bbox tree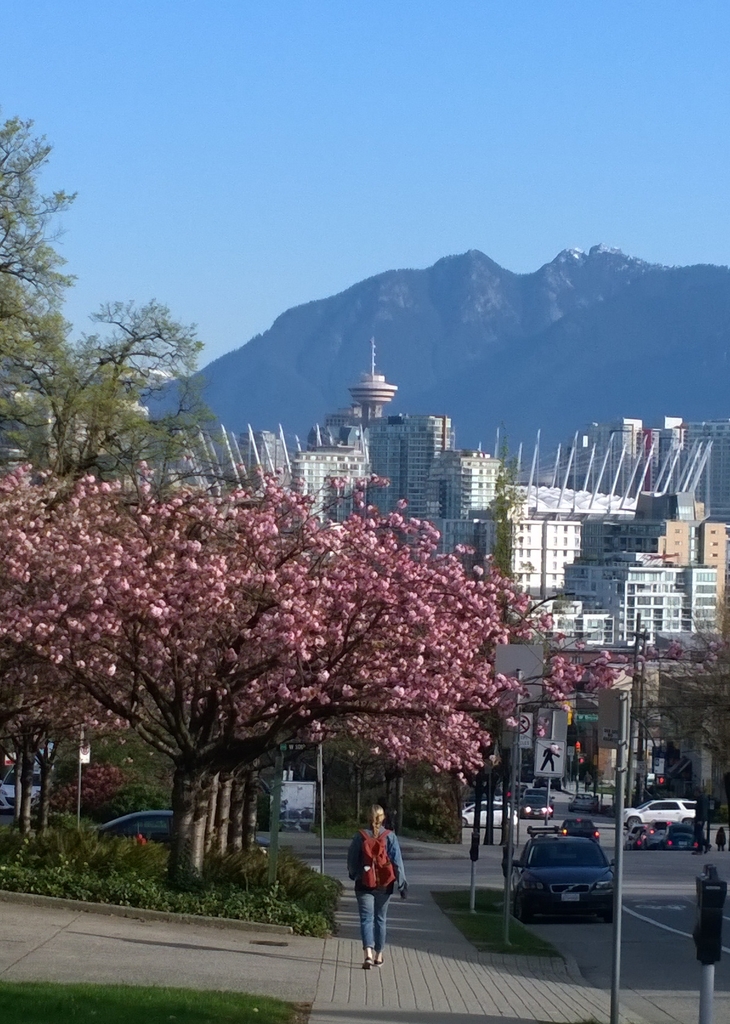
632,588,729,840
